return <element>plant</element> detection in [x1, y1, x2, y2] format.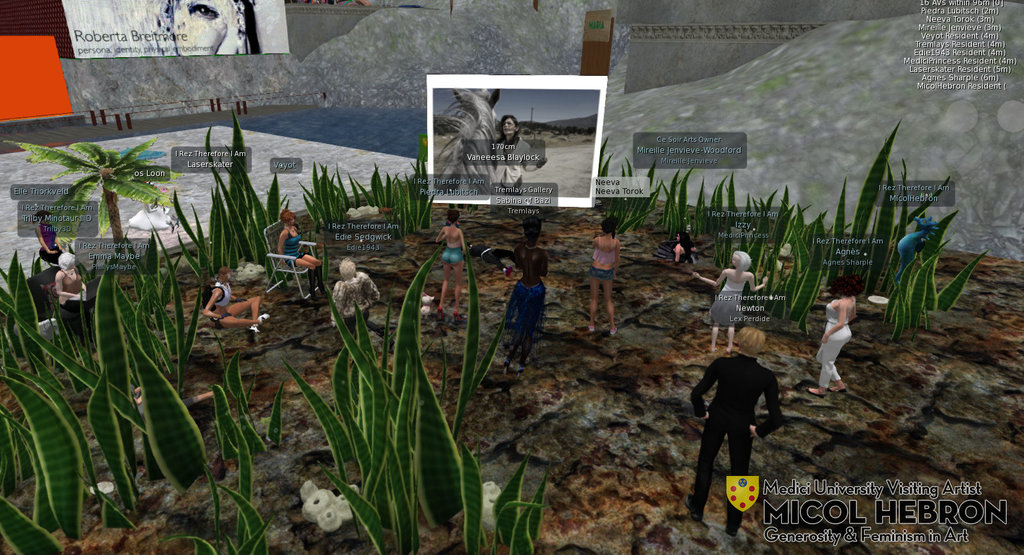
[366, 153, 444, 241].
